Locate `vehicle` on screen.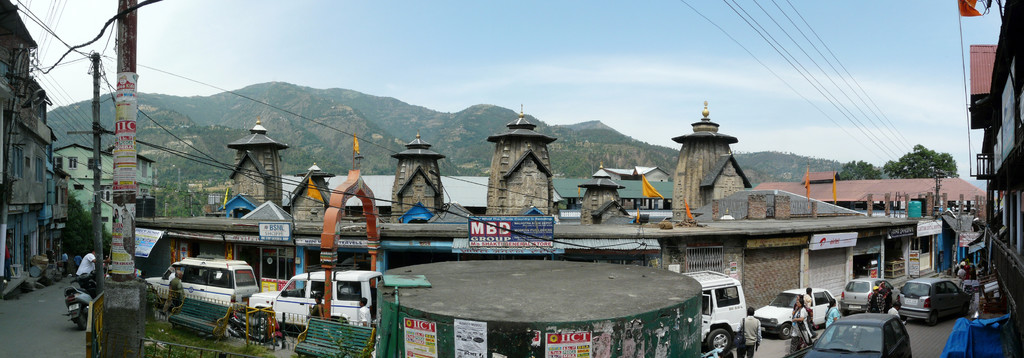
On screen at box(843, 275, 903, 313).
